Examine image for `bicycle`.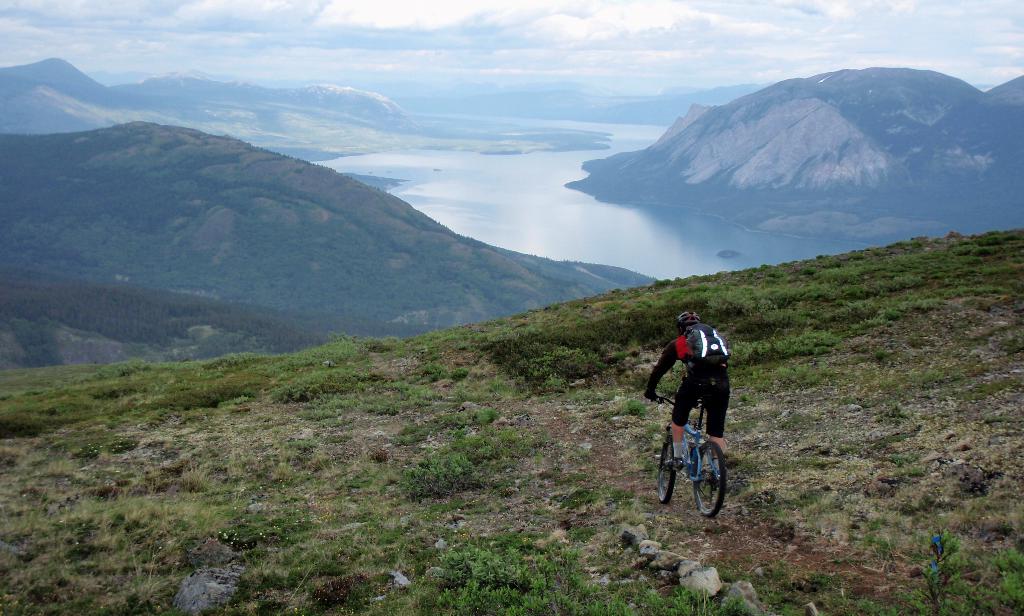
Examination result: bbox(661, 398, 732, 514).
